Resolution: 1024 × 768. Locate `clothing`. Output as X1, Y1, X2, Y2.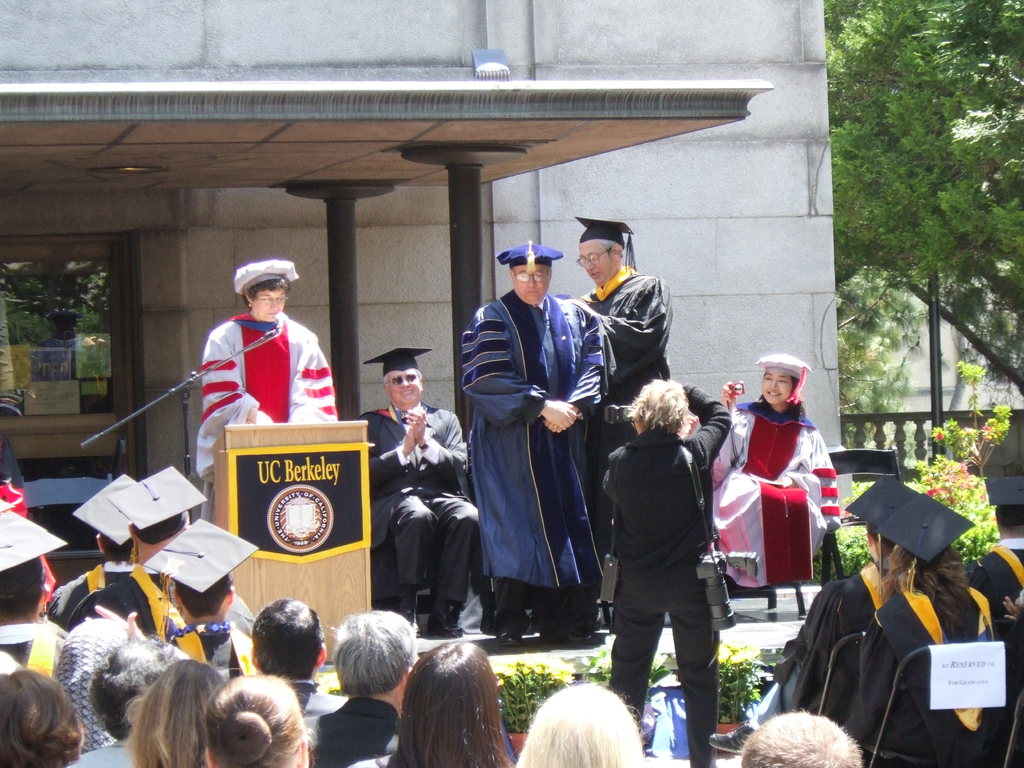
842, 584, 1002, 767.
